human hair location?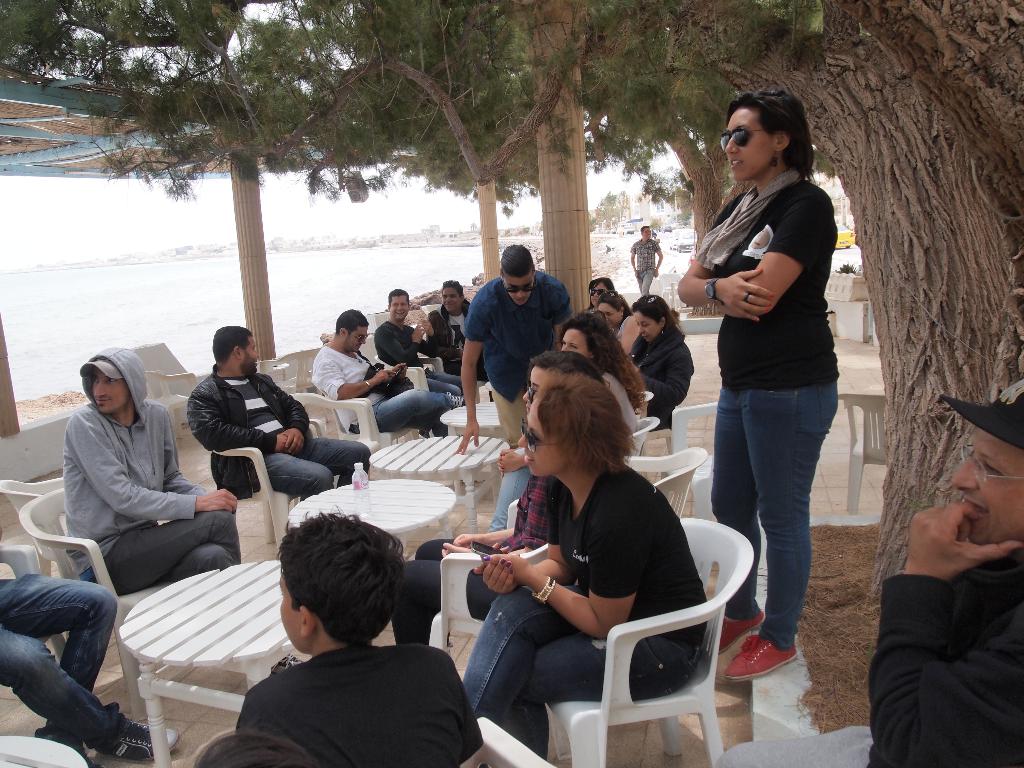
(x1=535, y1=376, x2=634, y2=470)
